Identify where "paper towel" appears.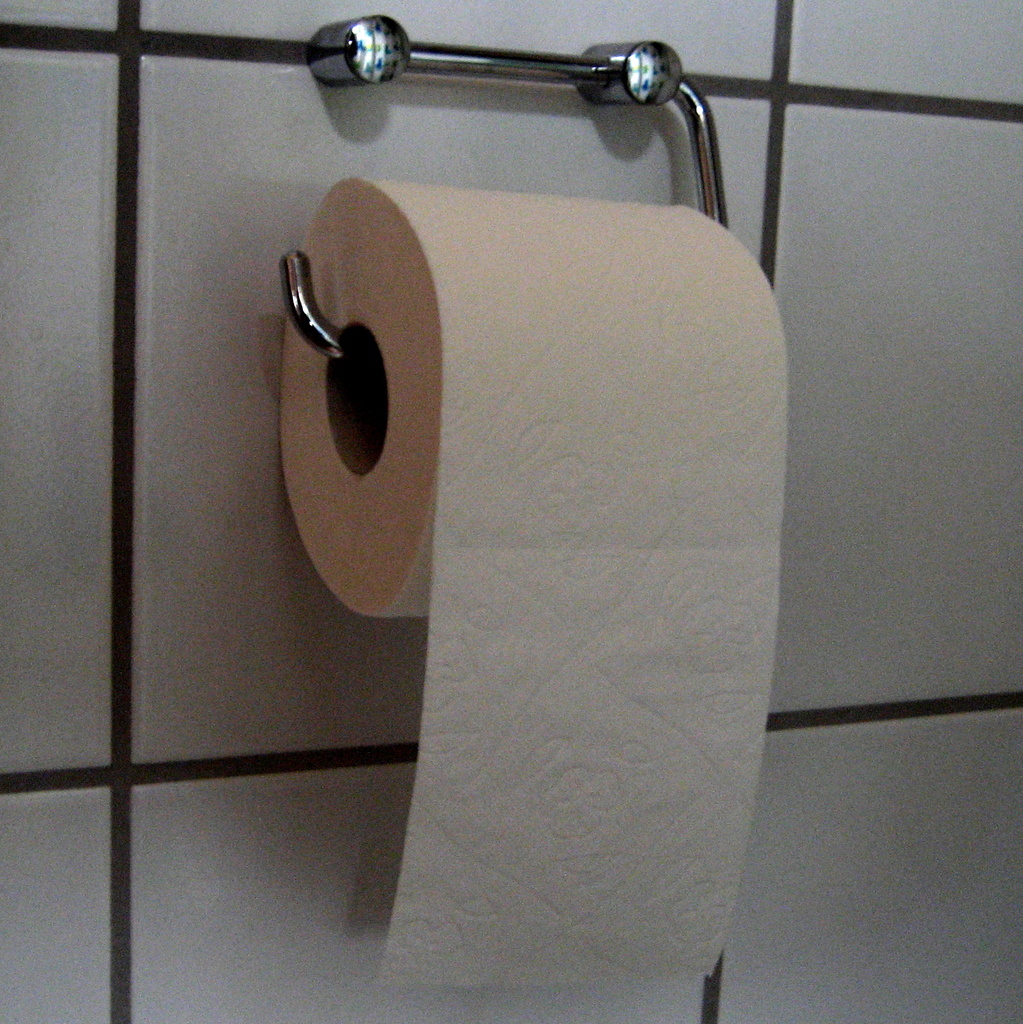
Appears at 262:185:810:1005.
